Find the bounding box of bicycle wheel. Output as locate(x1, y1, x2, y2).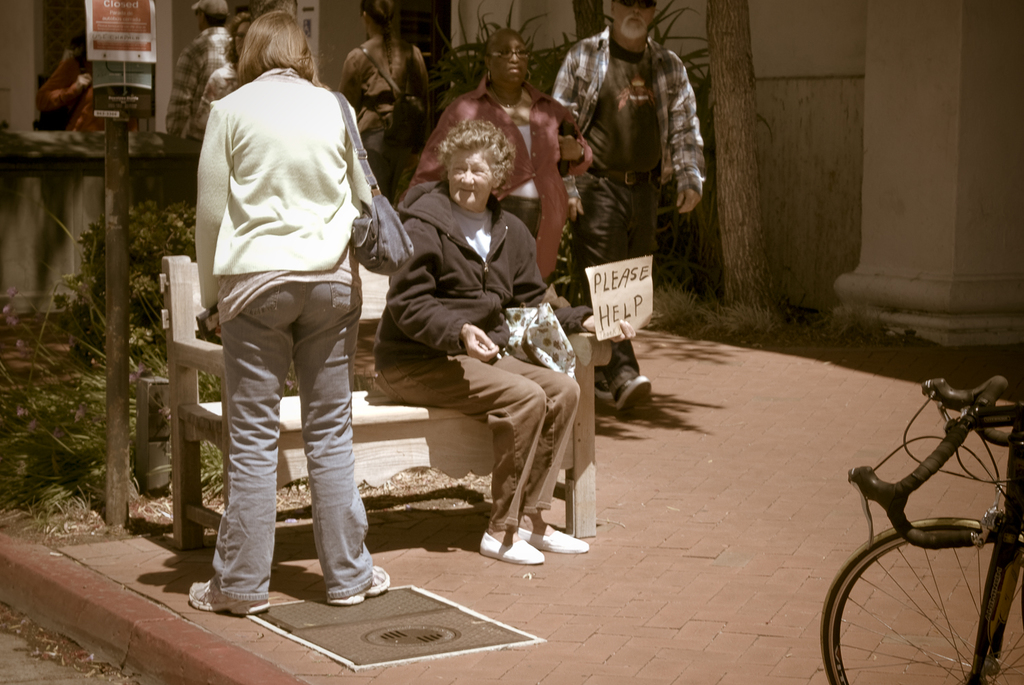
locate(820, 516, 1023, 684).
